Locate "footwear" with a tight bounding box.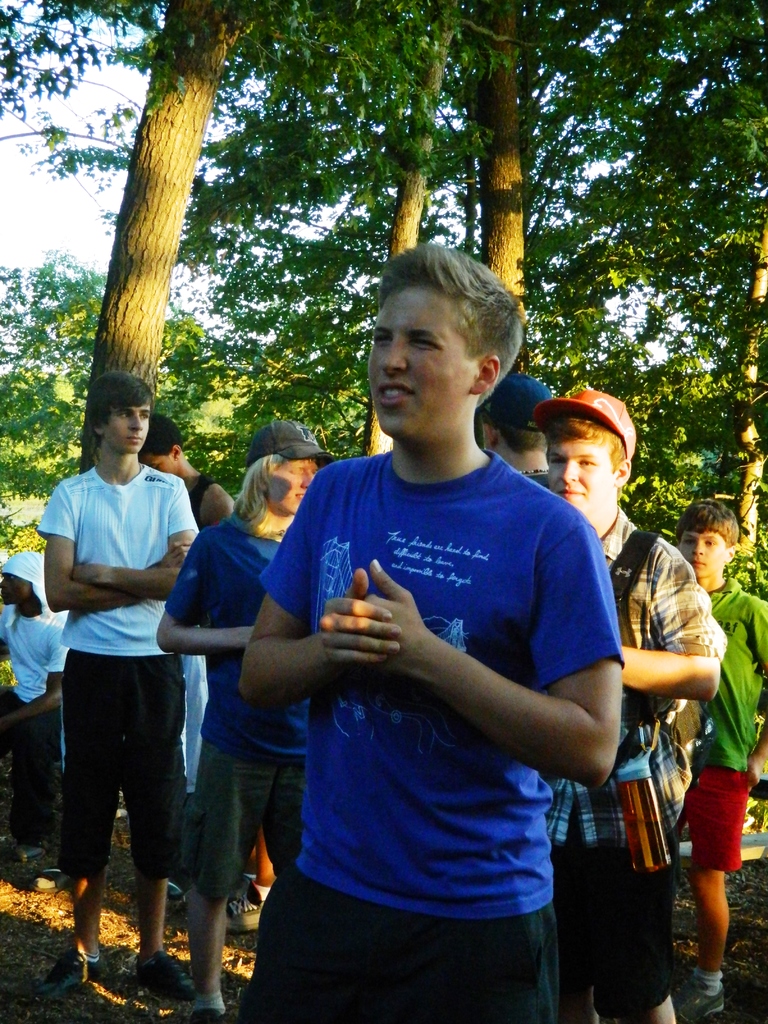
l=193, t=1007, r=223, b=1023.
